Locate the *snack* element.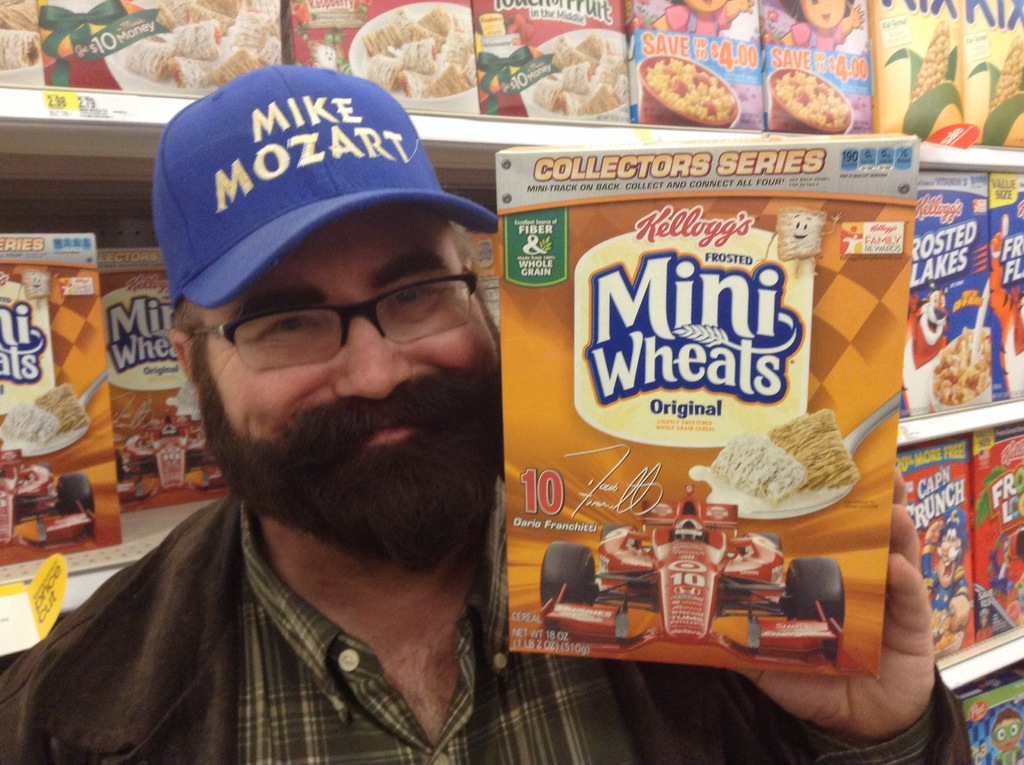
Element bbox: bbox(767, 414, 871, 500).
